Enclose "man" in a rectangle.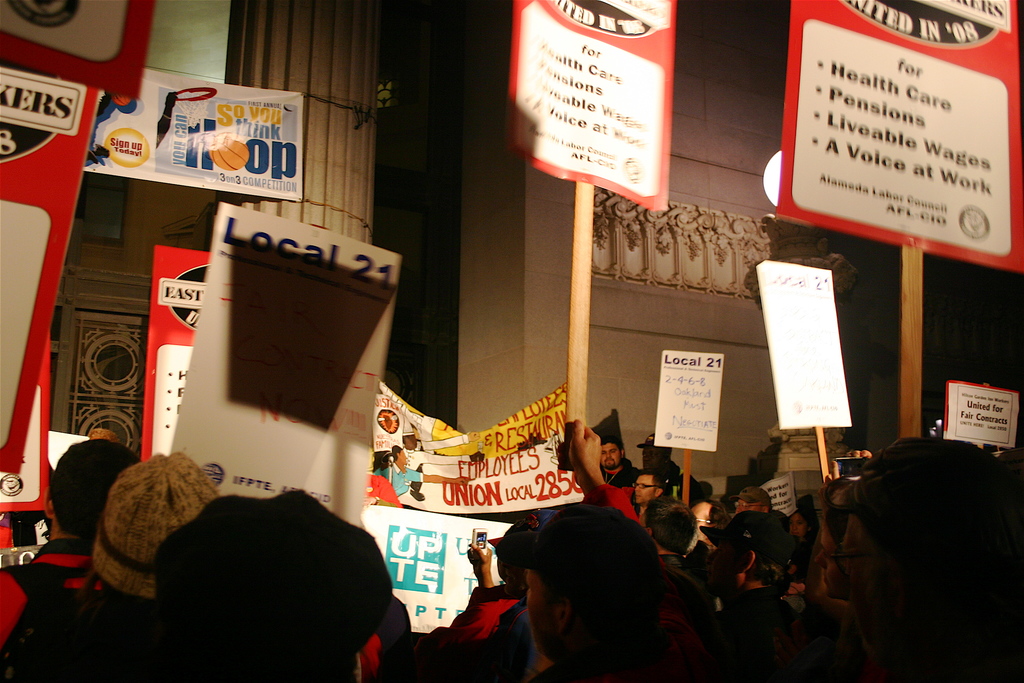
{"left": 729, "top": 478, "right": 784, "bottom": 520}.
